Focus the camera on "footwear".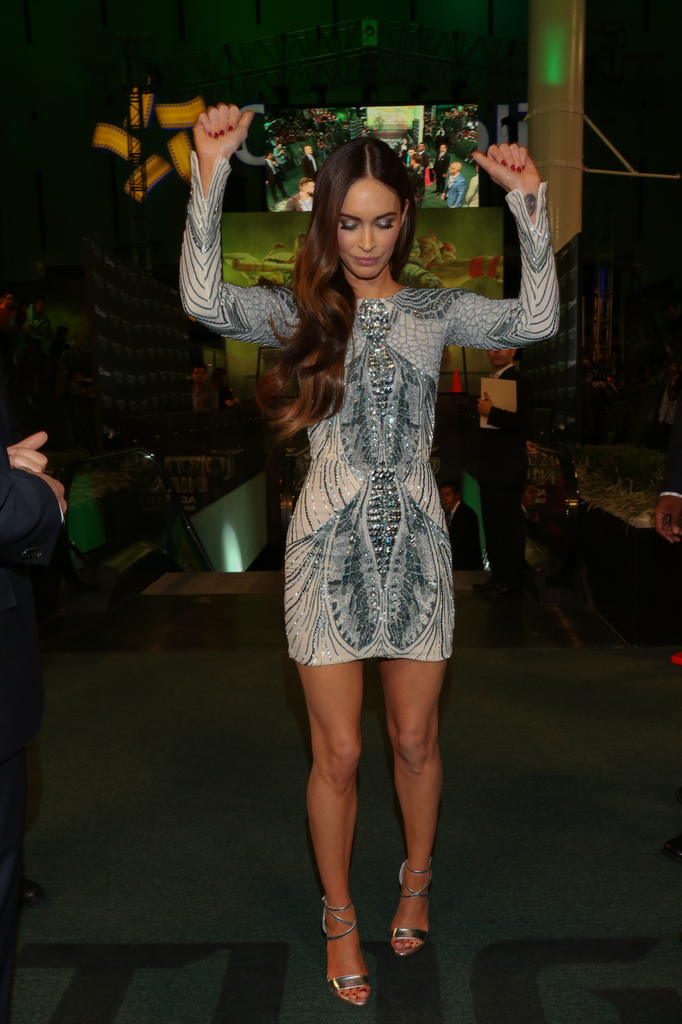
Focus region: <bbox>318, 900, 383, 1007</bbox>.
